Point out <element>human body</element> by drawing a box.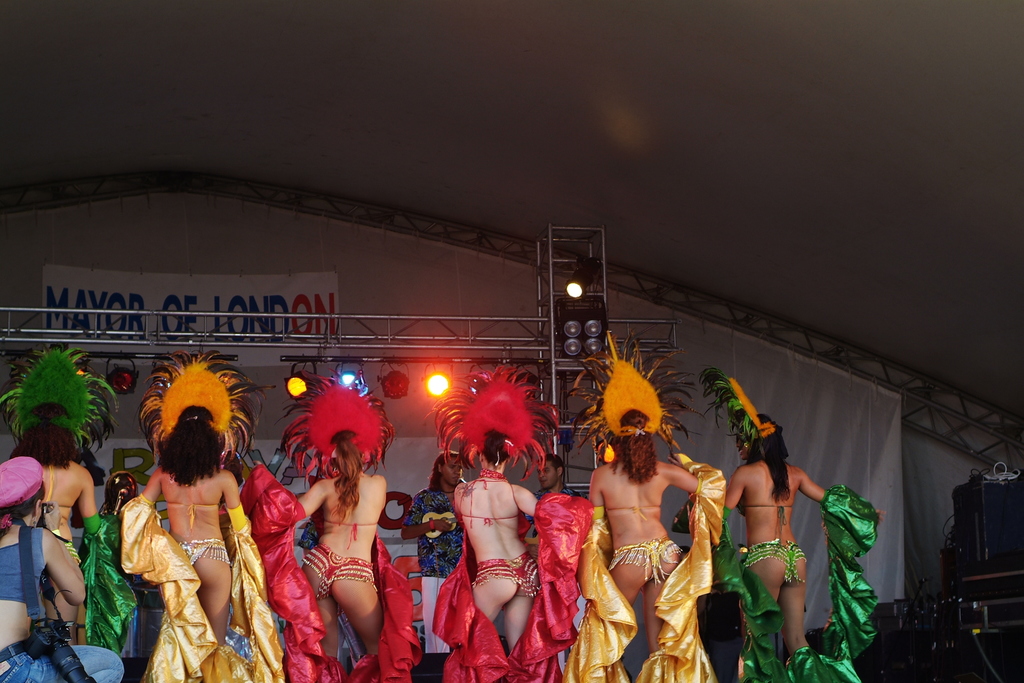
401 457 459 573.
